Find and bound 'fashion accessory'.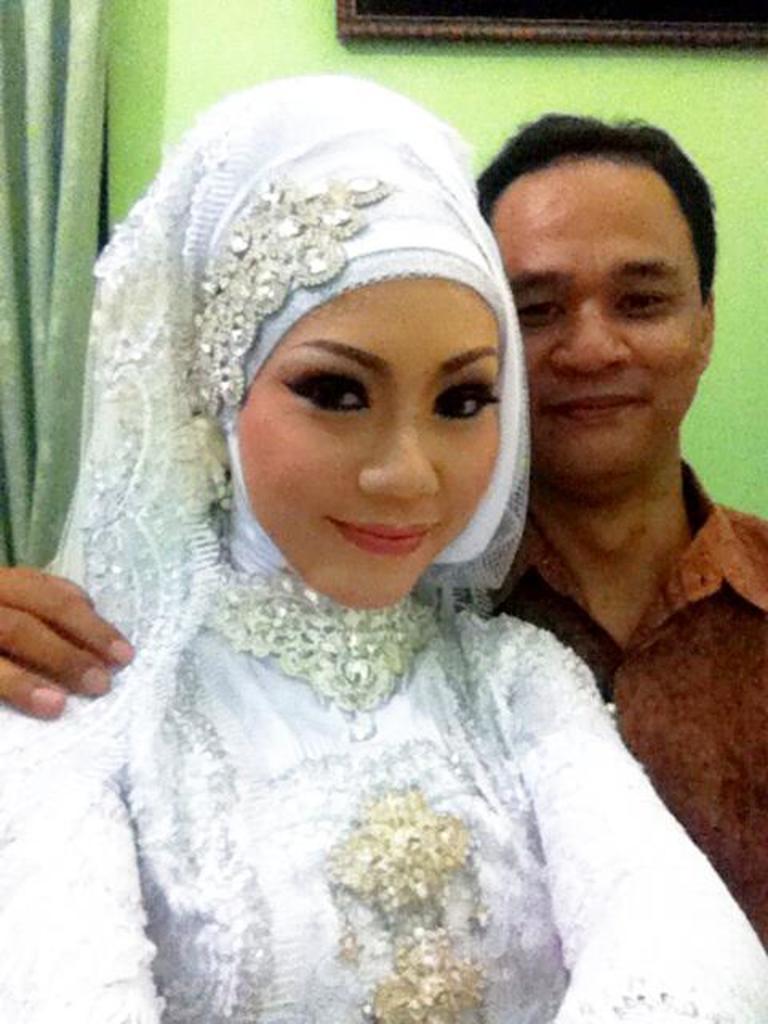
Bound: <box>202,563,440,723</box>.
